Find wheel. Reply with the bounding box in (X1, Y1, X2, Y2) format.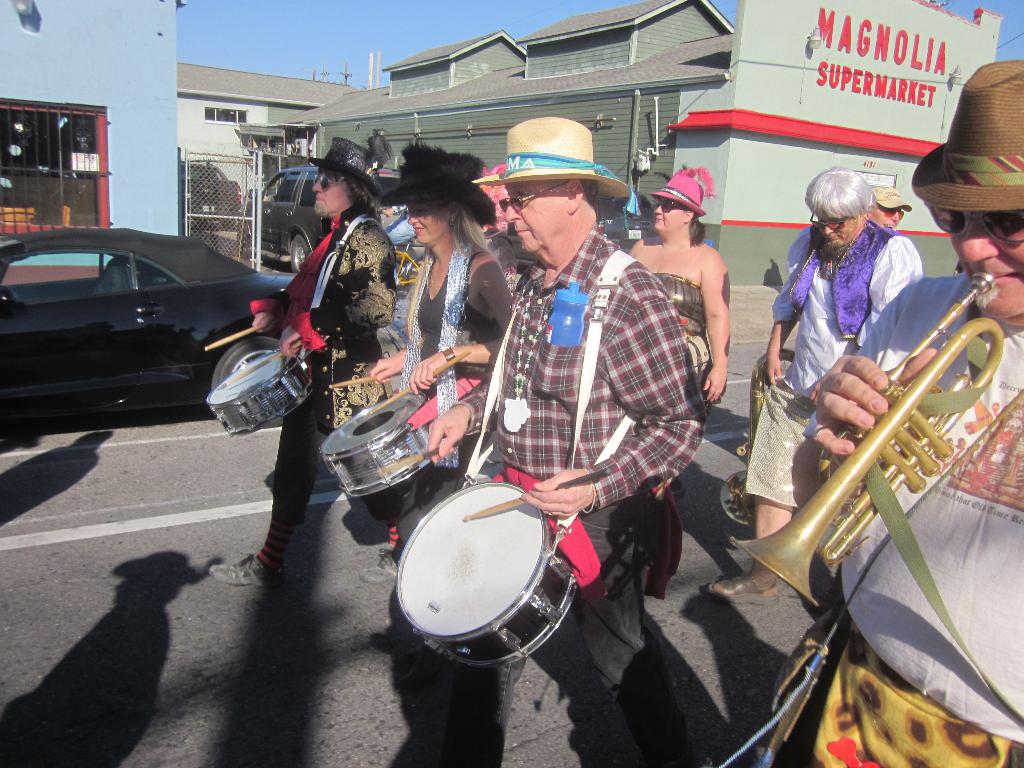
(214, 342, 282, 384).
